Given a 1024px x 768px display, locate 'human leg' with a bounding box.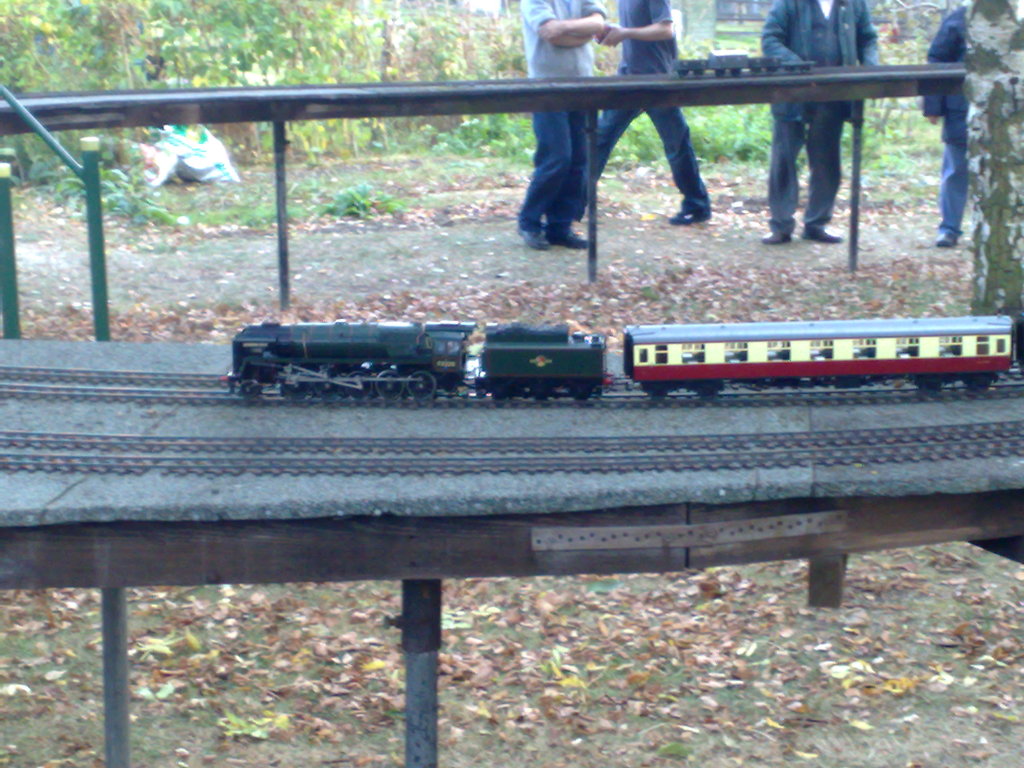
Located: (762, 115, 803, 244).
